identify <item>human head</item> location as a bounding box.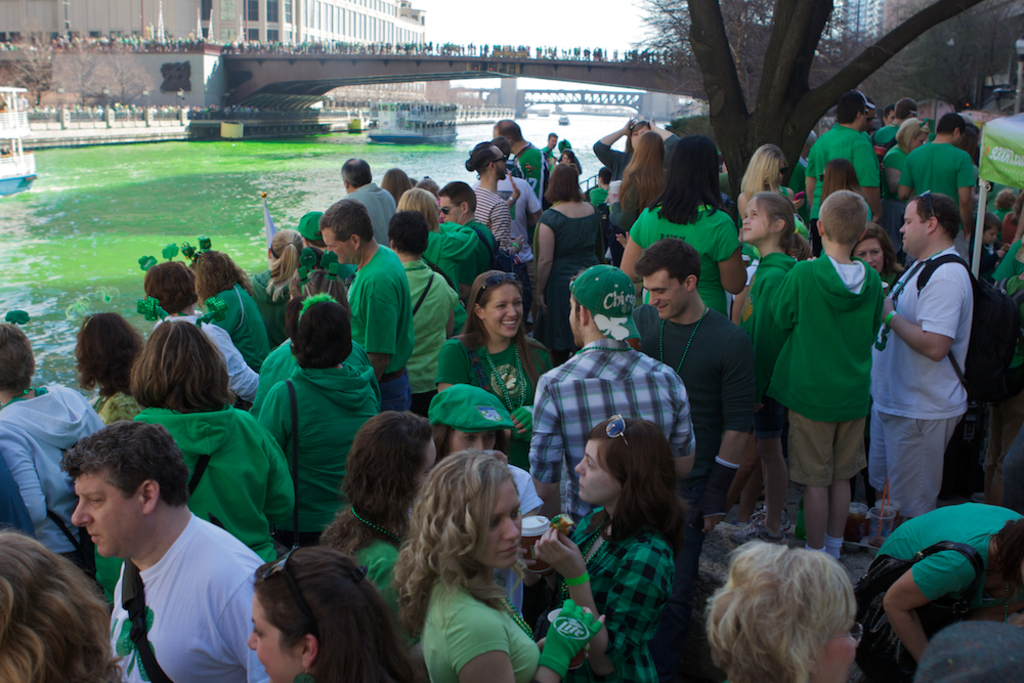
[937,113,969,147].
